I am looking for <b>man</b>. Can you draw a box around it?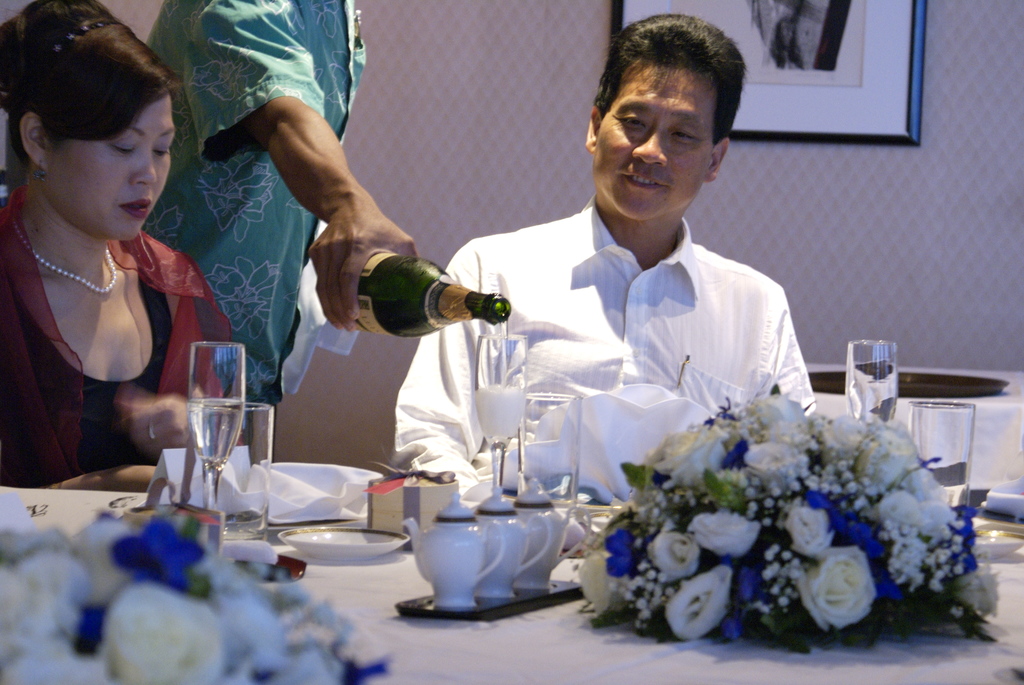
Sure, the bounding box is [138,0,422,445].
